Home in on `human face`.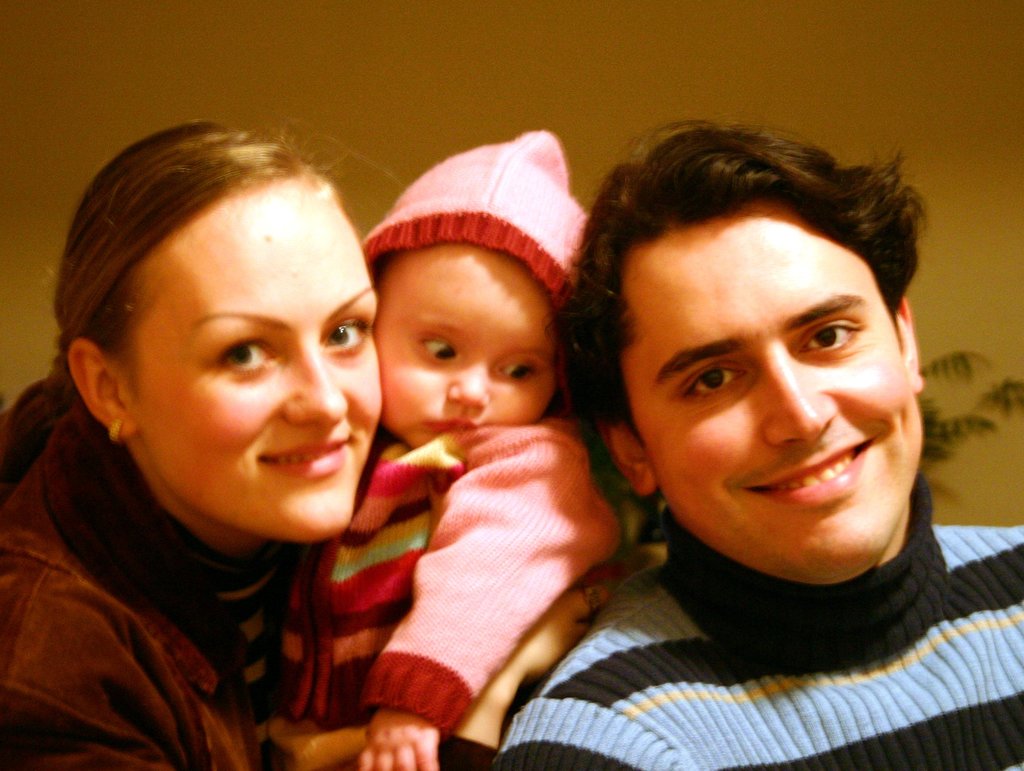
Homed in at [373,239,555,446].
